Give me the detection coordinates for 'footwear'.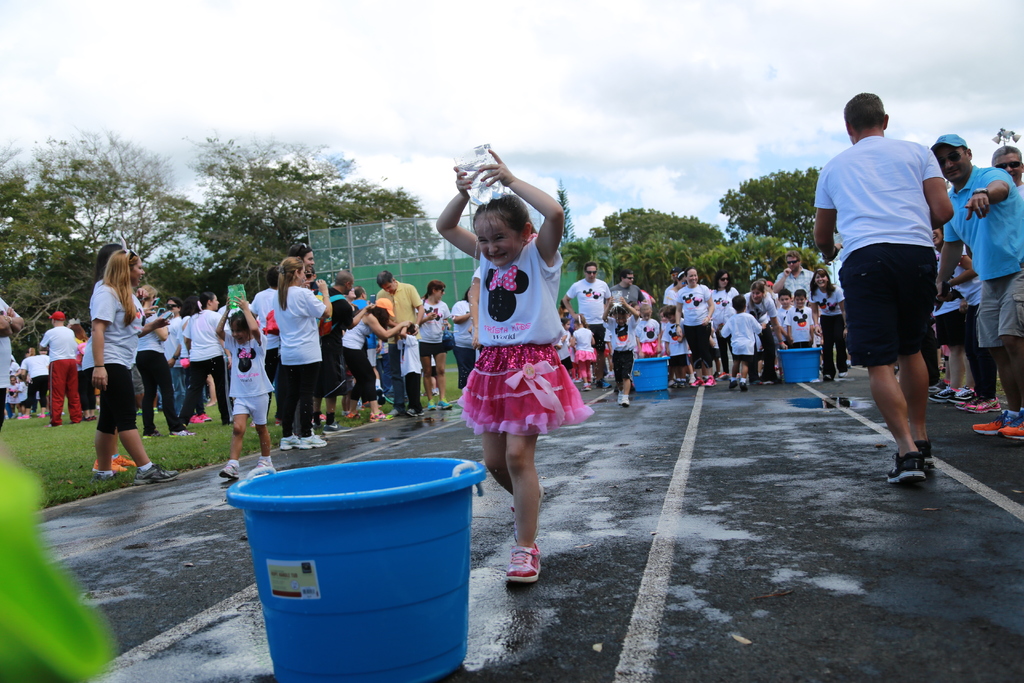
Rect(620, 391, 632, 407).
